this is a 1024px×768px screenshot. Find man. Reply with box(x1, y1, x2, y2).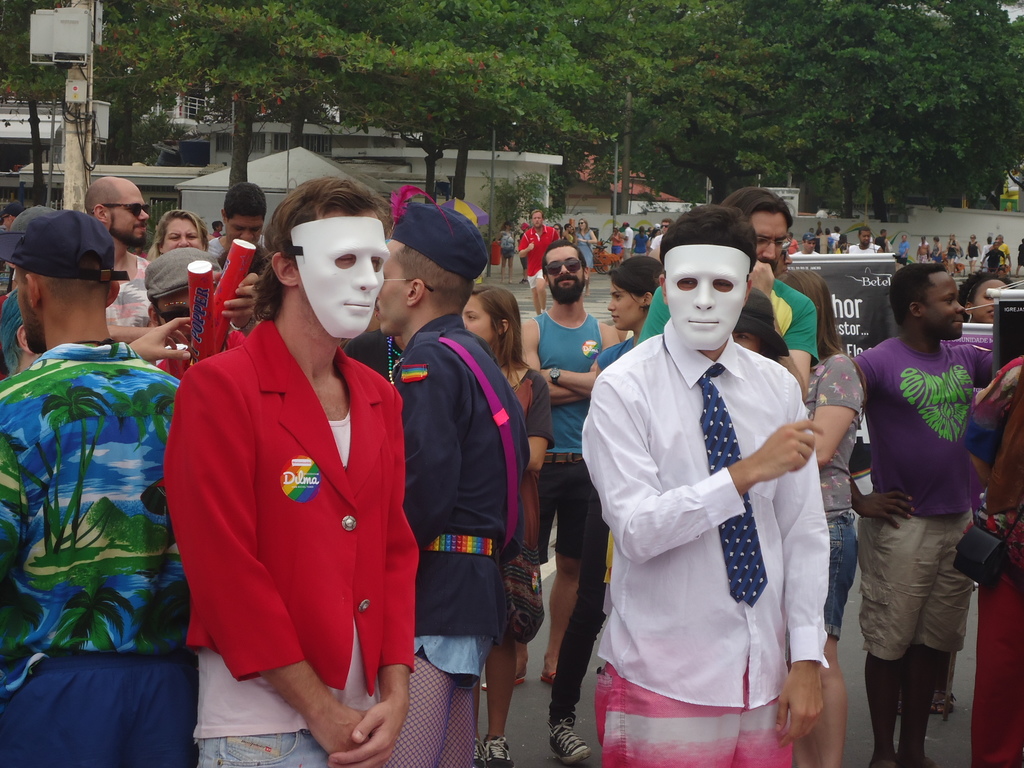
box(0, 209, 191, 767).
